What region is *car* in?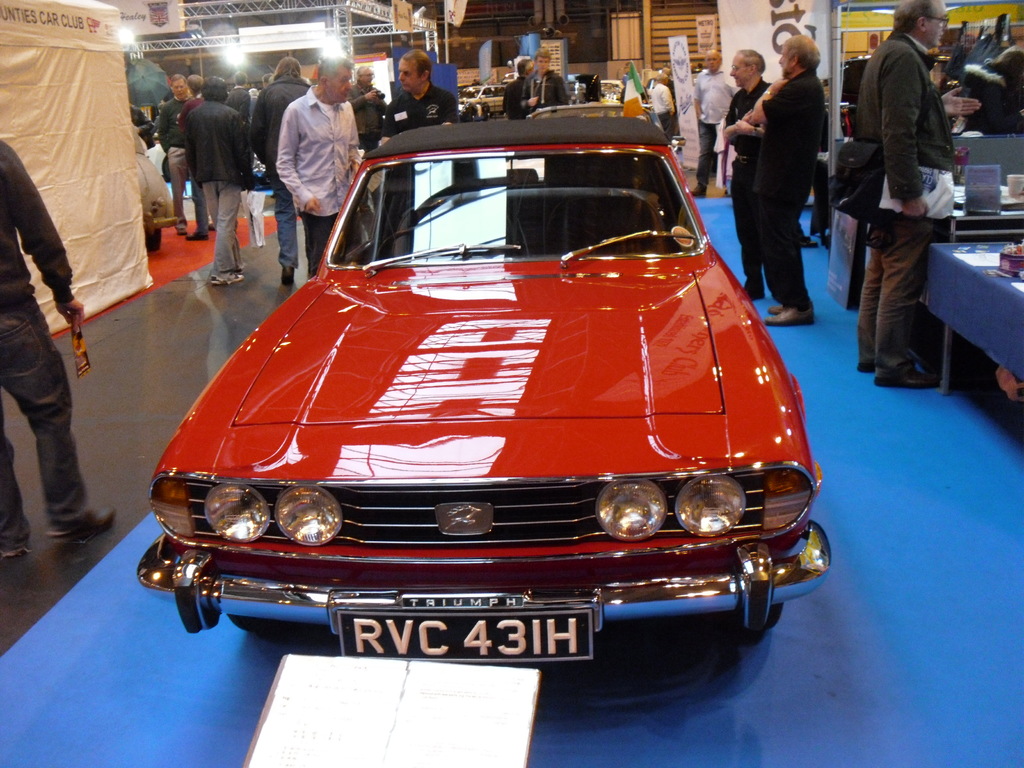
[133, 138, 180, 255].
